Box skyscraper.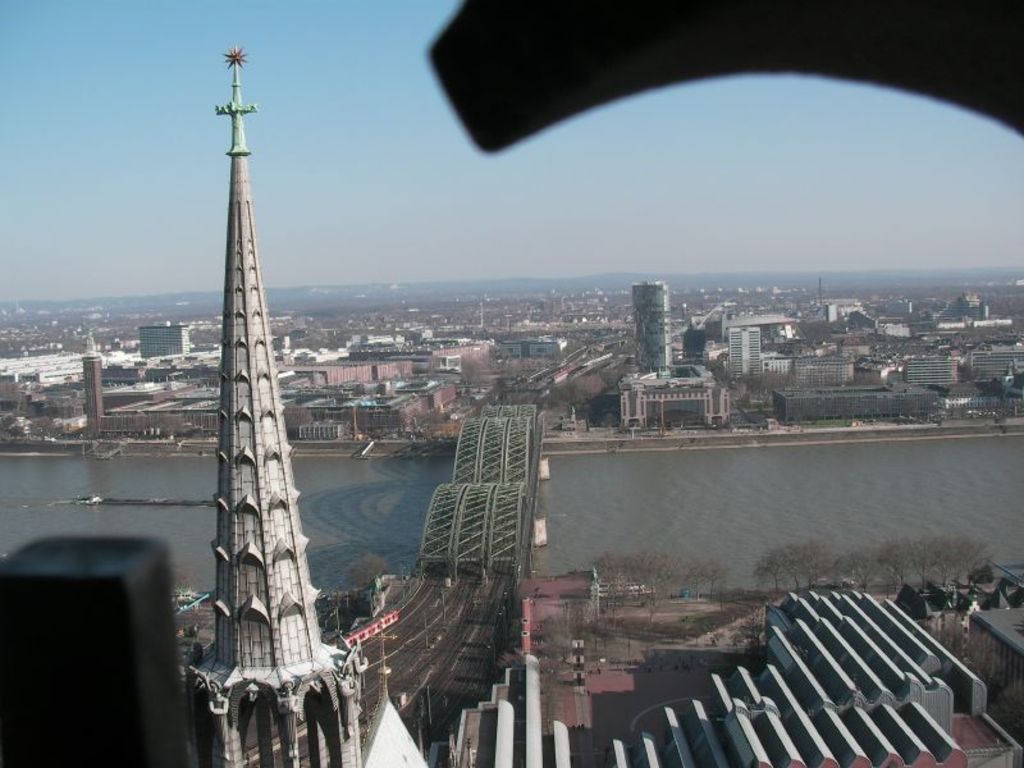
l=628, t=283, r=678, b=376.
